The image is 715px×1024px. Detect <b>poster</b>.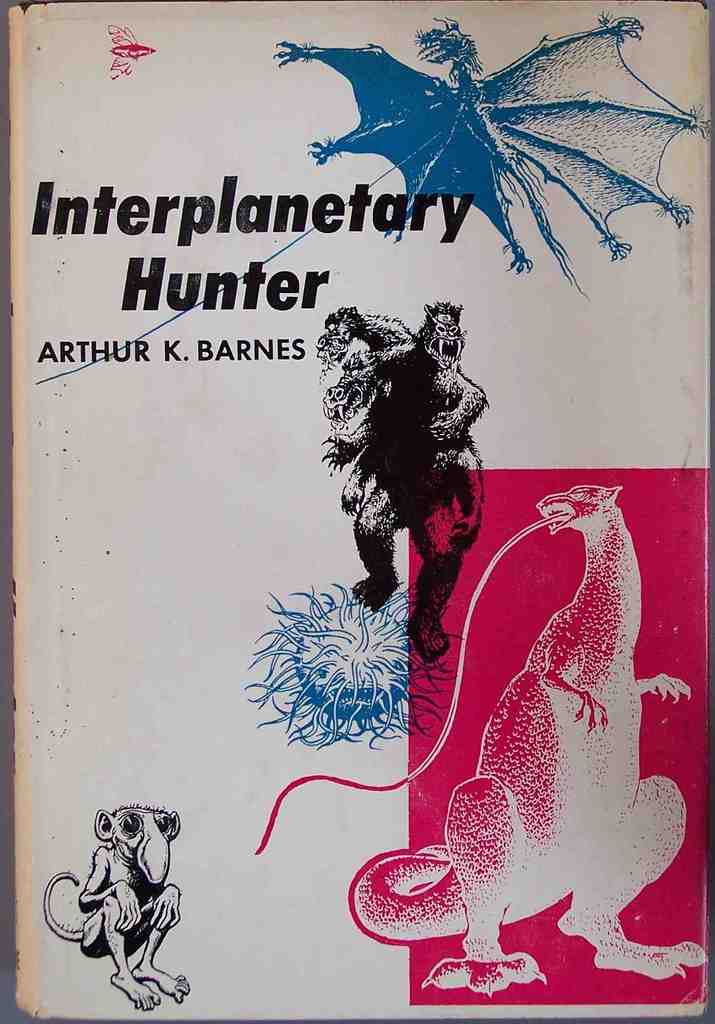
Detection: x1=0, y1=0, x2=714, y2=1023.
